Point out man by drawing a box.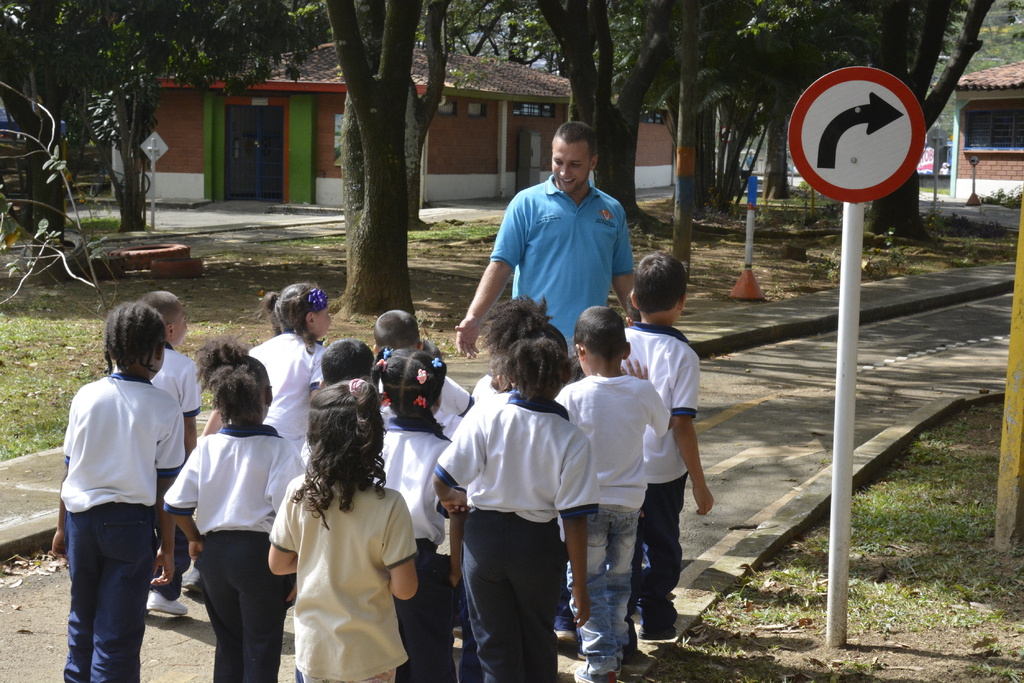
(left=486, top=163, right=649, bottom=423).
